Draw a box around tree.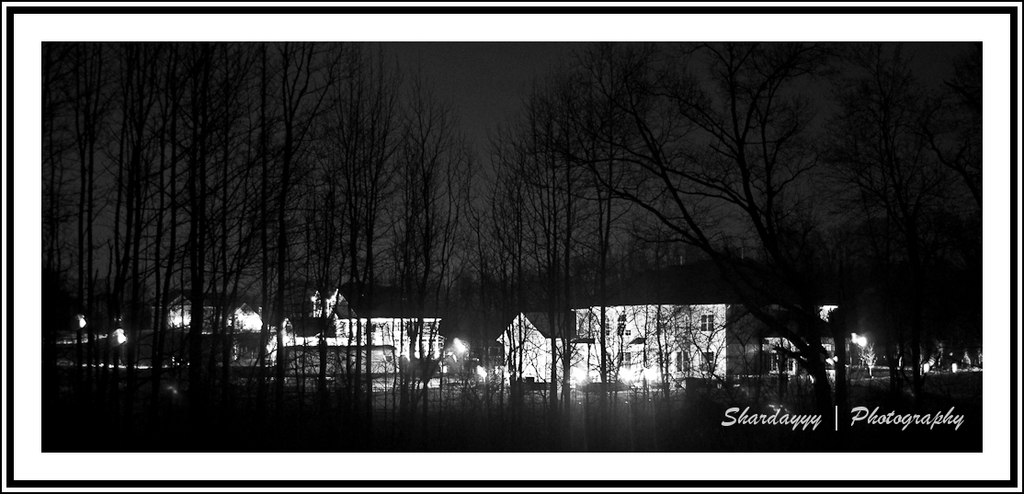
x1=49 y1=41 x2=520 y2=446.
